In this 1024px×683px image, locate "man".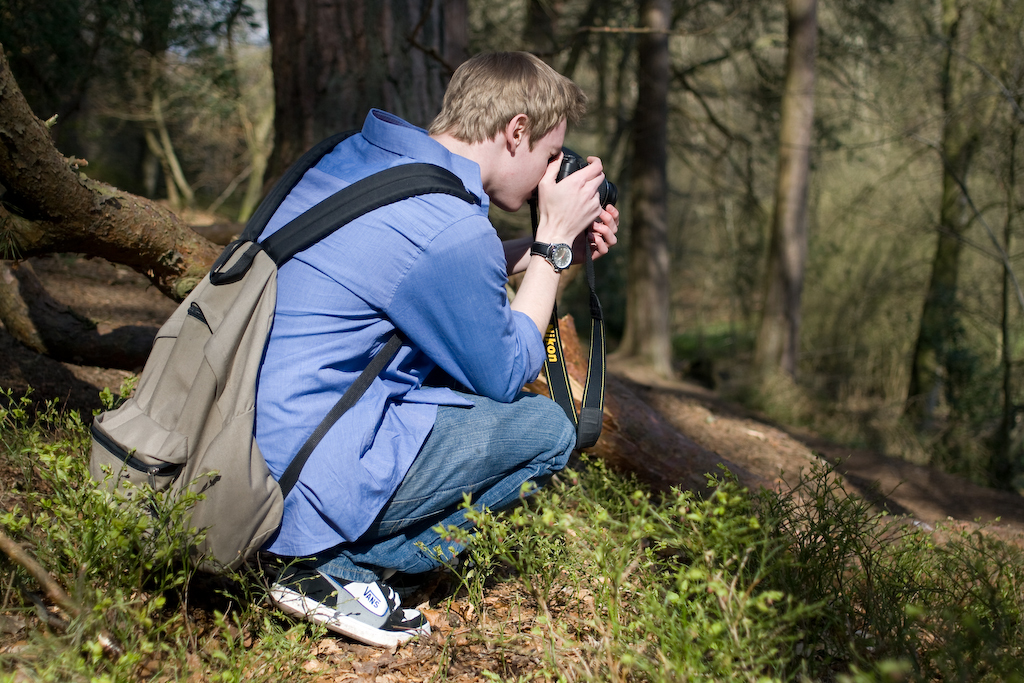
Bounding box: bbox=[171, 50, 622, 653].
